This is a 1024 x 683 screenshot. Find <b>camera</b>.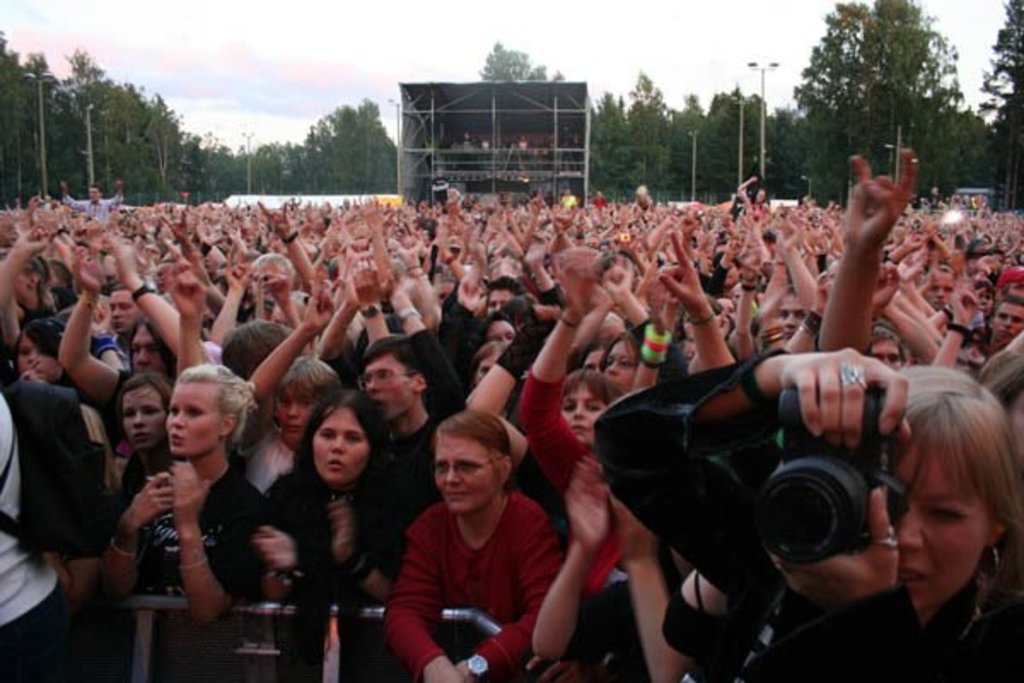
Bounding box: <box>746,435,916,598</box>.
